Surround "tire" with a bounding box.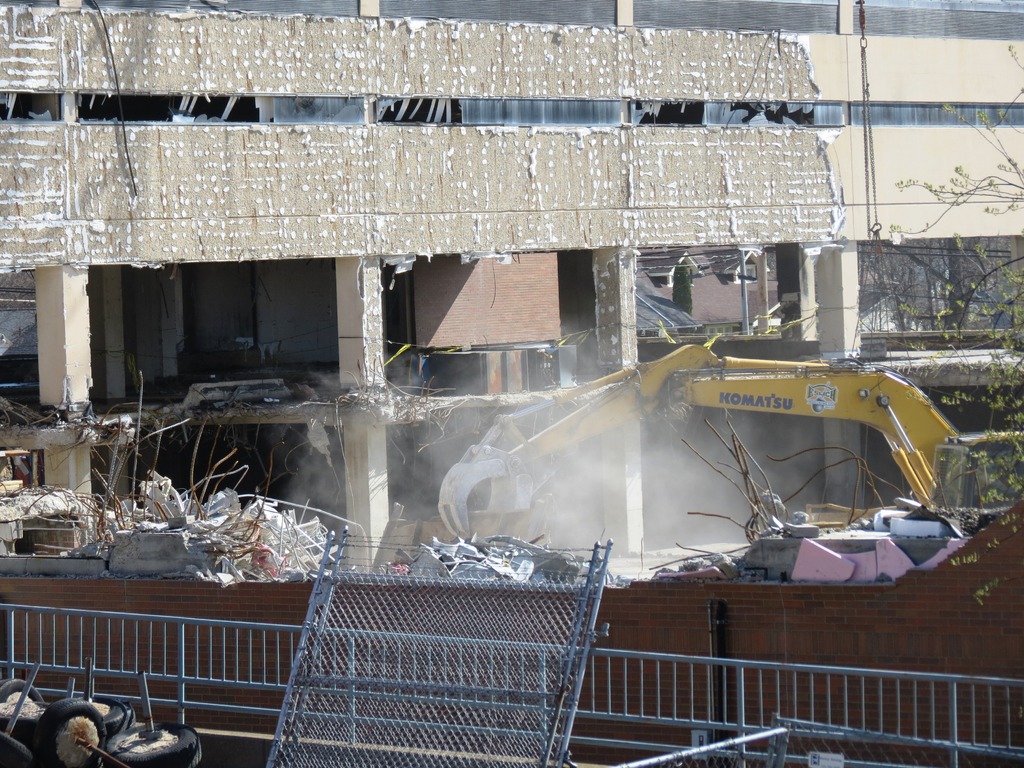
<region>76, 695, 134, 739</region>.
